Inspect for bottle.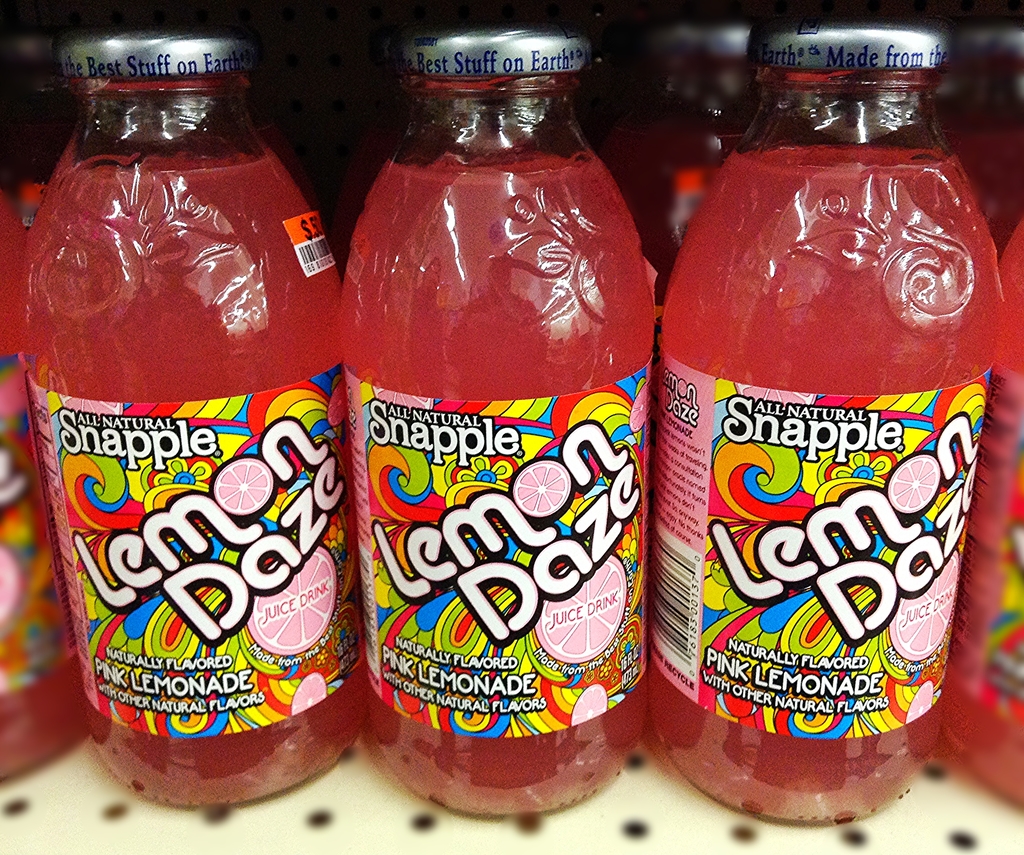
Inspection: <bbox>647, 24, 766, 289</bbox>.
